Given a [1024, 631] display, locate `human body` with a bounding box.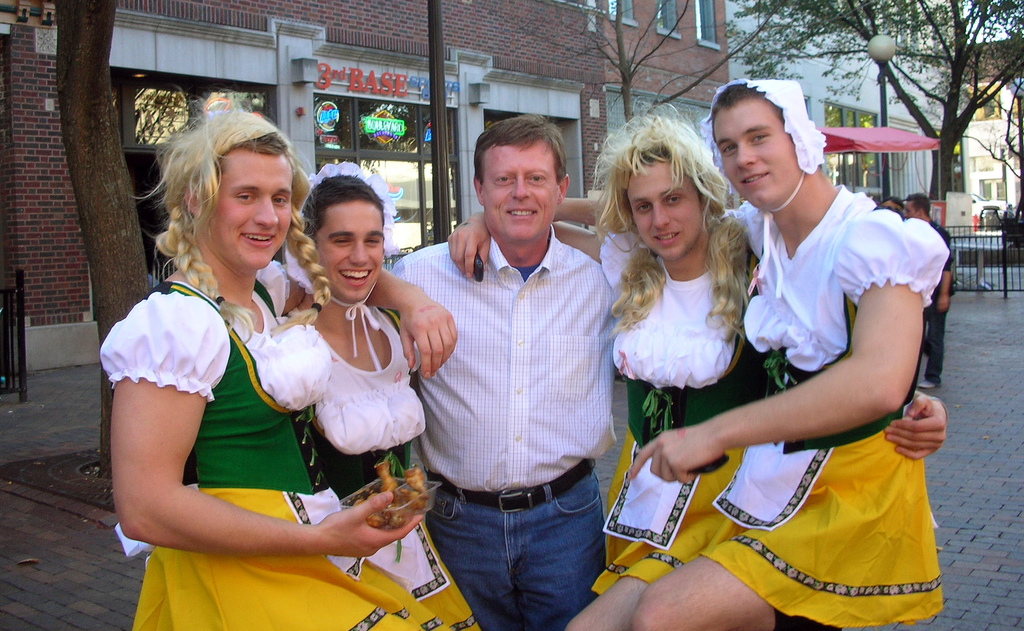
Located: bbox=[916, 218, 956, 393].
